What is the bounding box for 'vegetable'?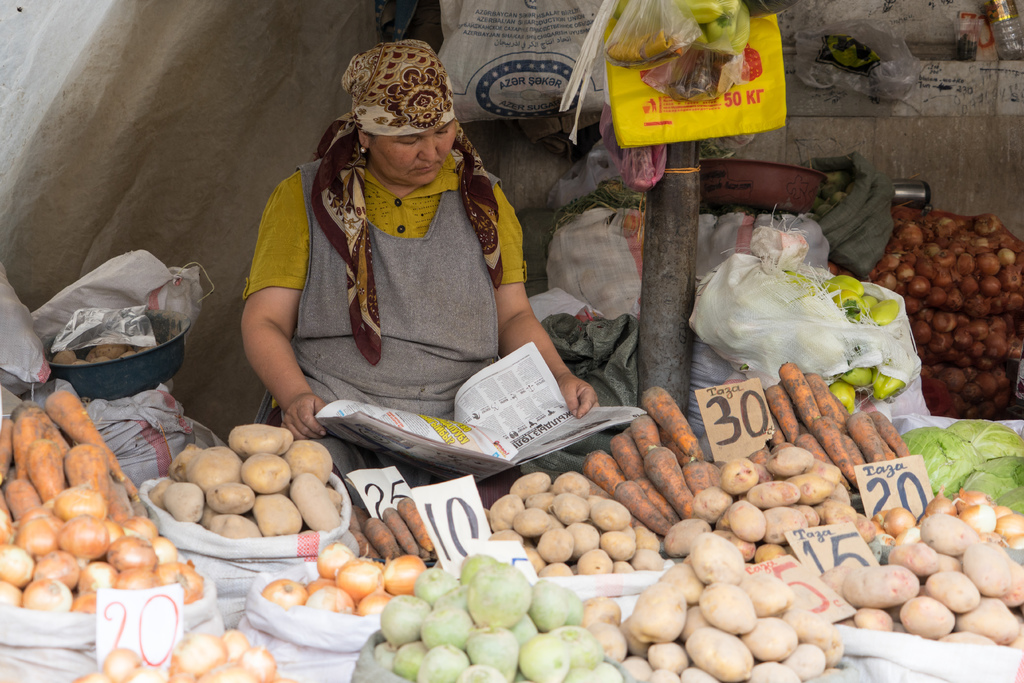
x1=958, y1=454, x2=1022, y2=516.
